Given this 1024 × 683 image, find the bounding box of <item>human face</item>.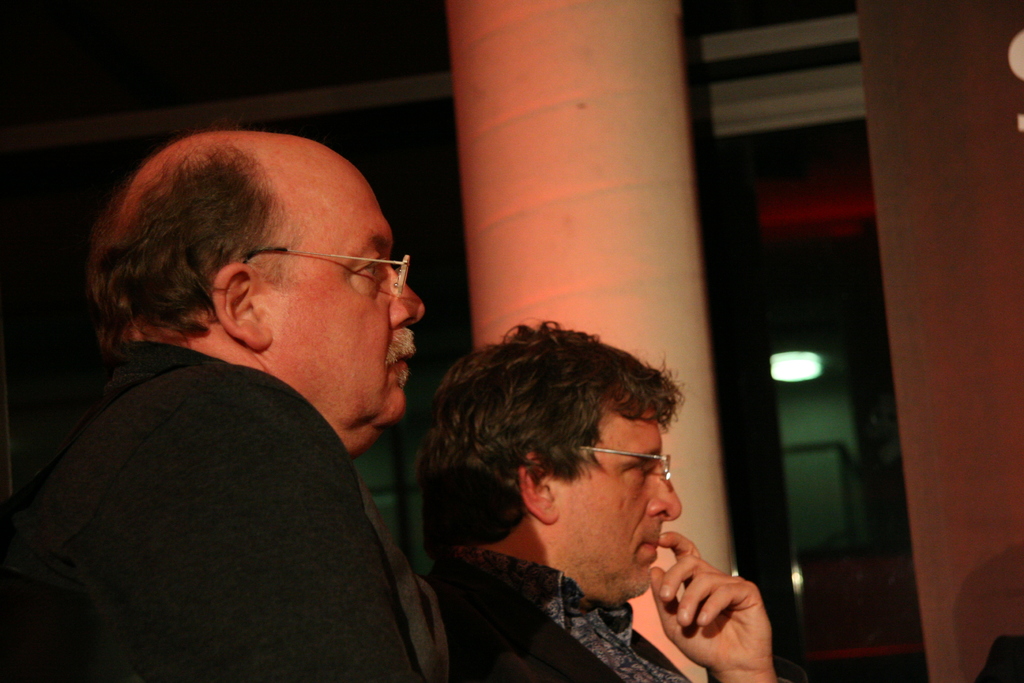
BBox(261, 161, 425, 420).
